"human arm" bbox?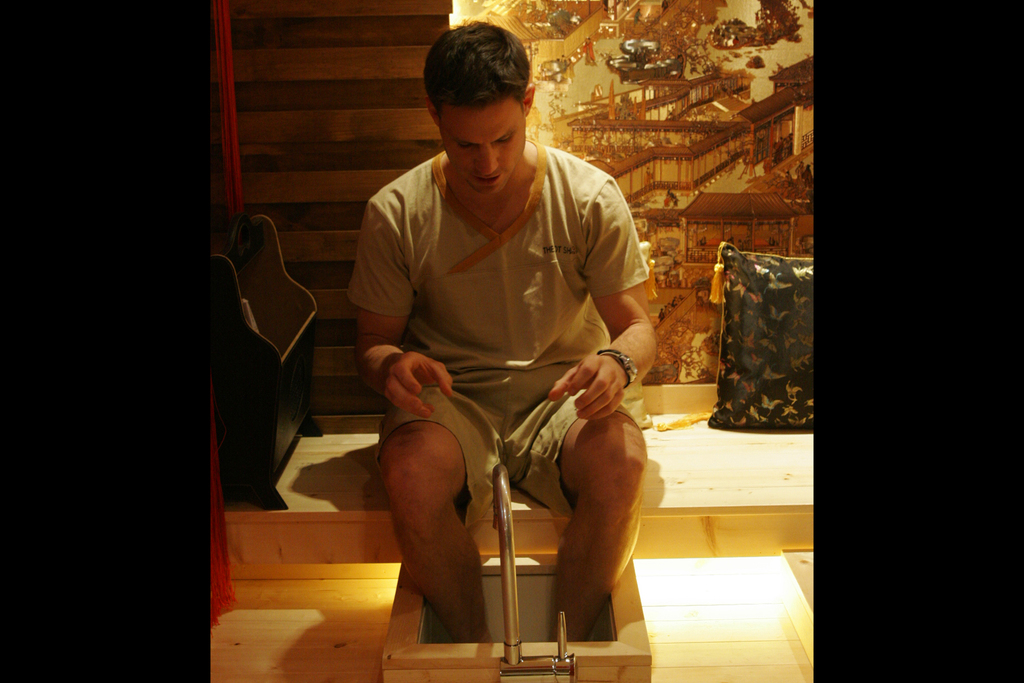
(left=346, top=199, right=456, bottom=418)
